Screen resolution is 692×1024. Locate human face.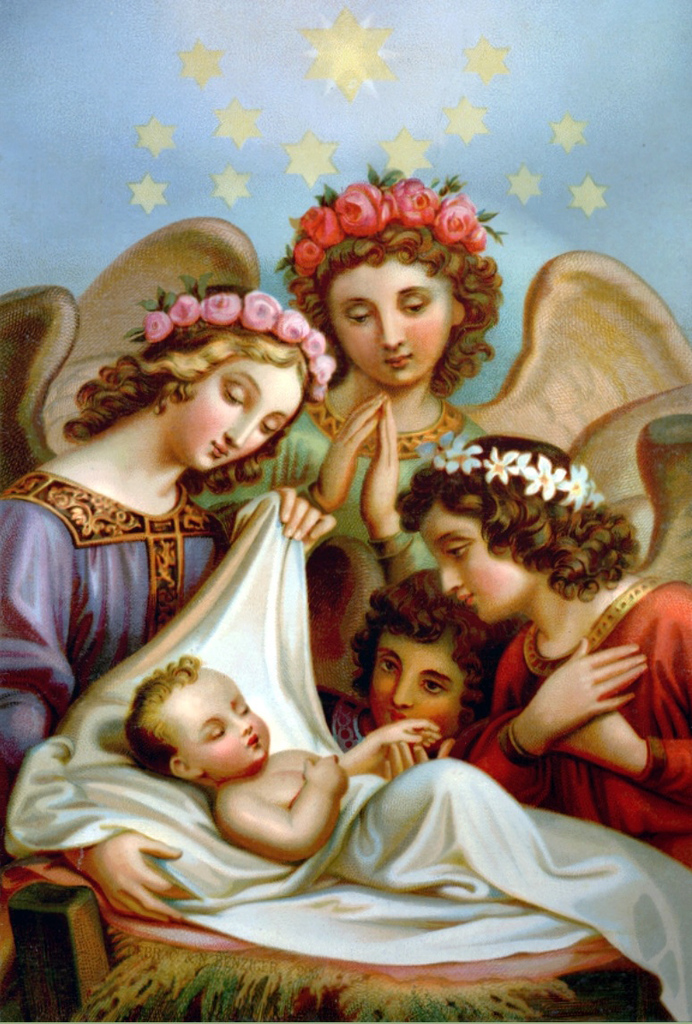
rect(418, 506, 530, 623).
